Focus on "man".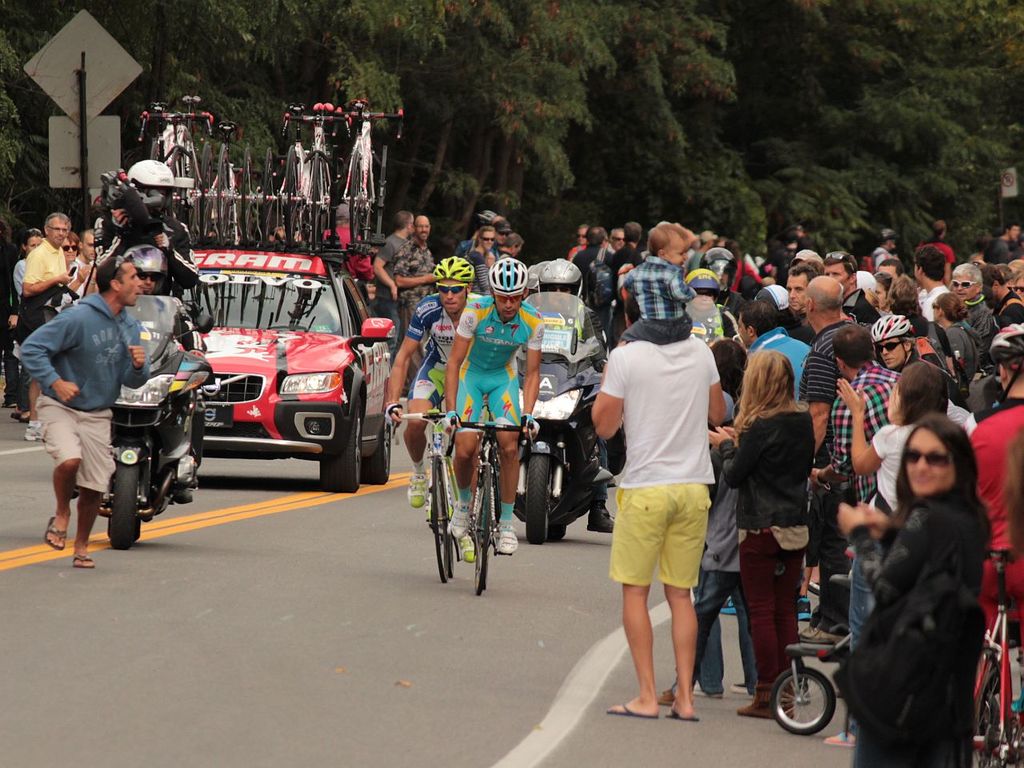
Focused at Rect(822, 246, 887, 326).
